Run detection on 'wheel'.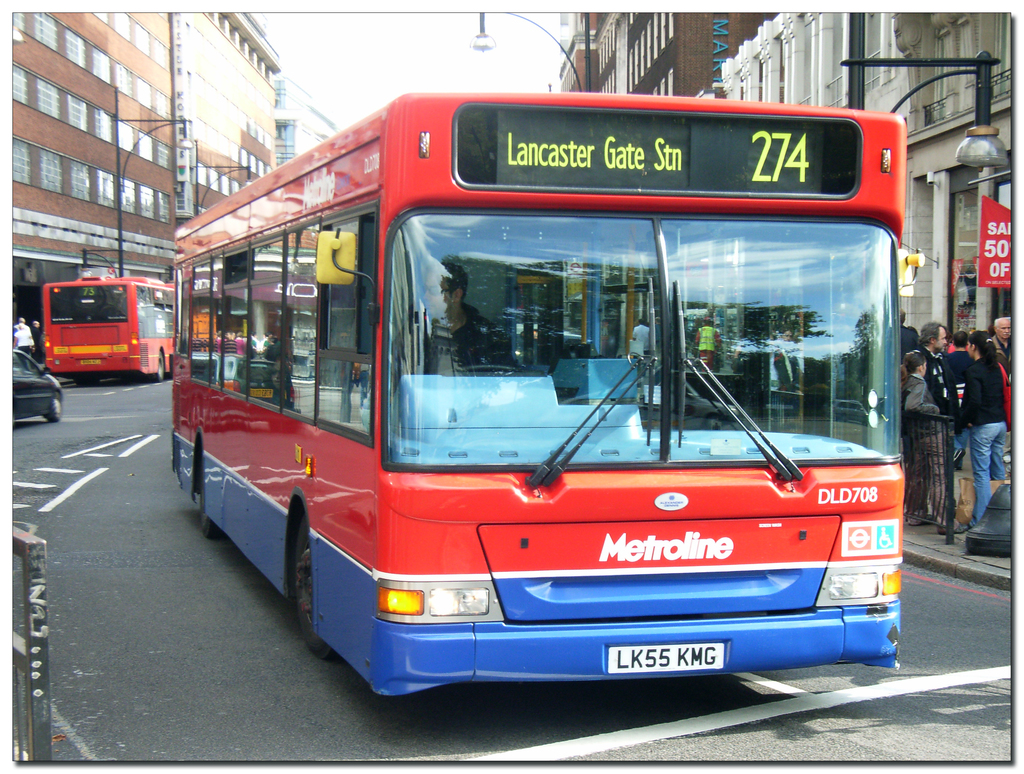
Result: <region>43, 388, 63, 424</region>.
